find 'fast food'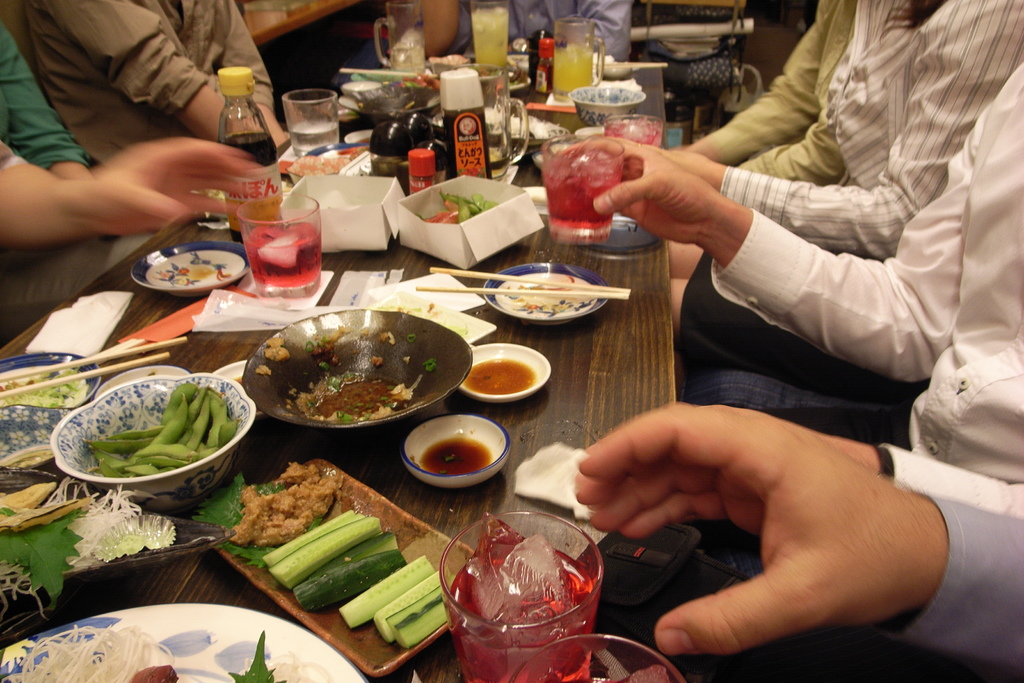
503, 67, 527, 88
